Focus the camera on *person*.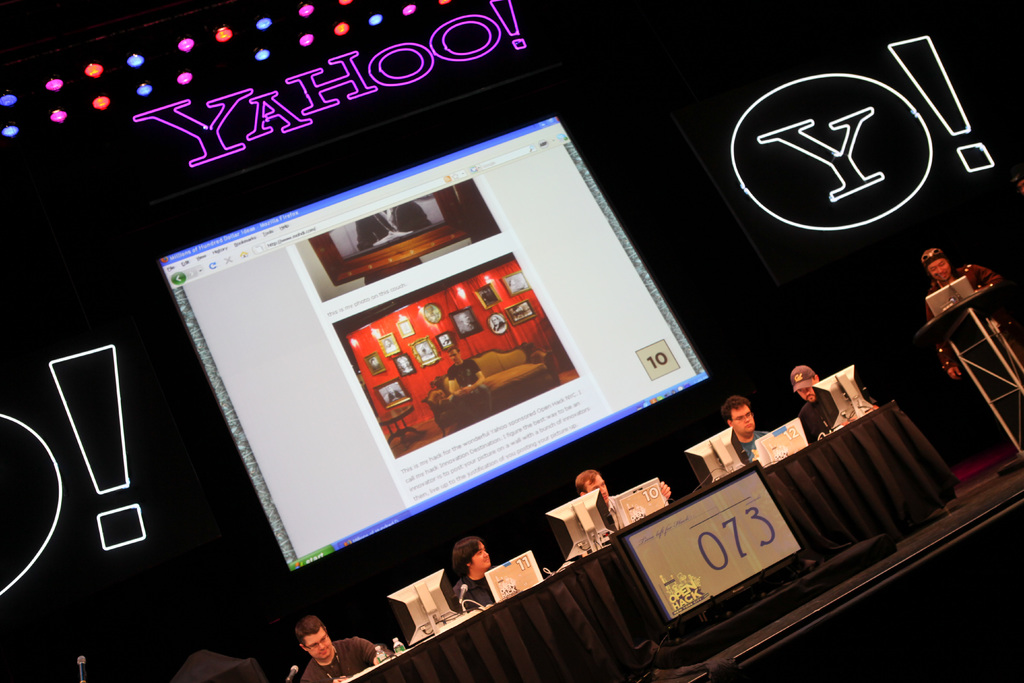
Focus region: (570, 470, 673, 500).
